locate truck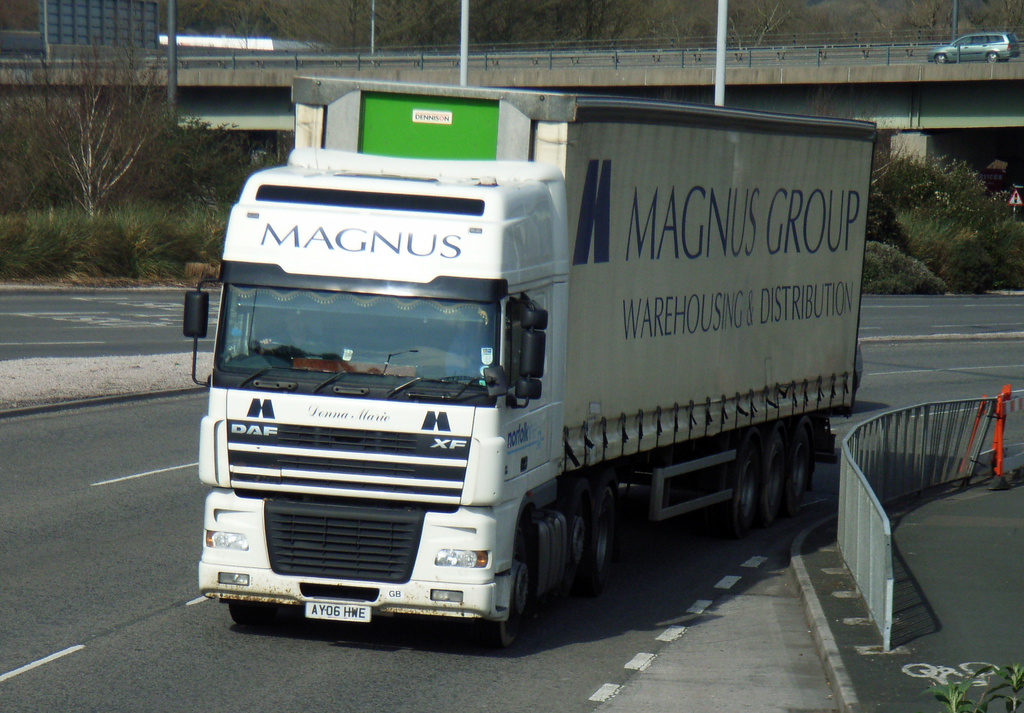
[176,69,884,651]
